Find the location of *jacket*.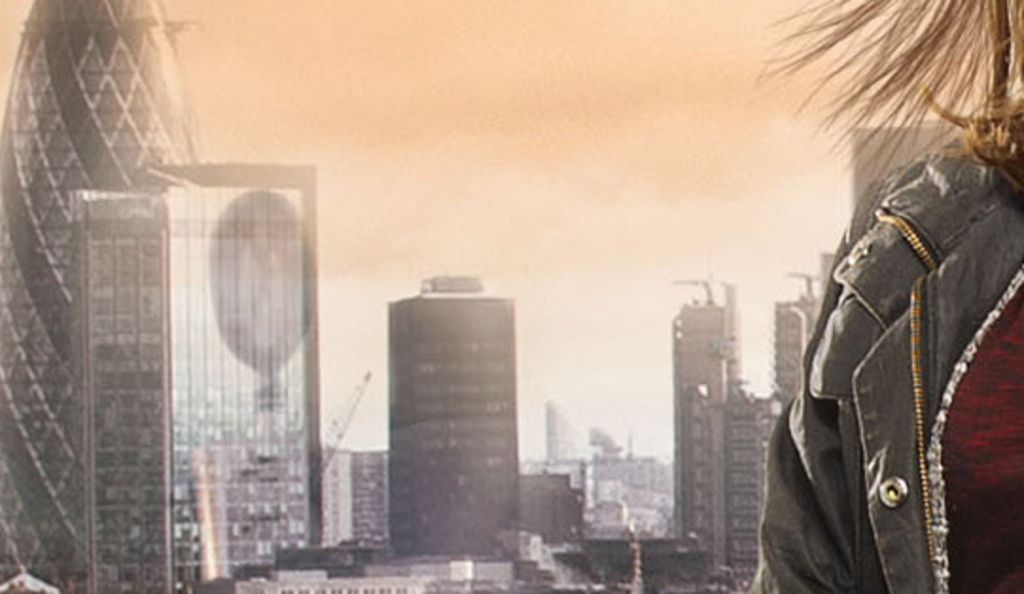
Location: (768,47,1023,568).
